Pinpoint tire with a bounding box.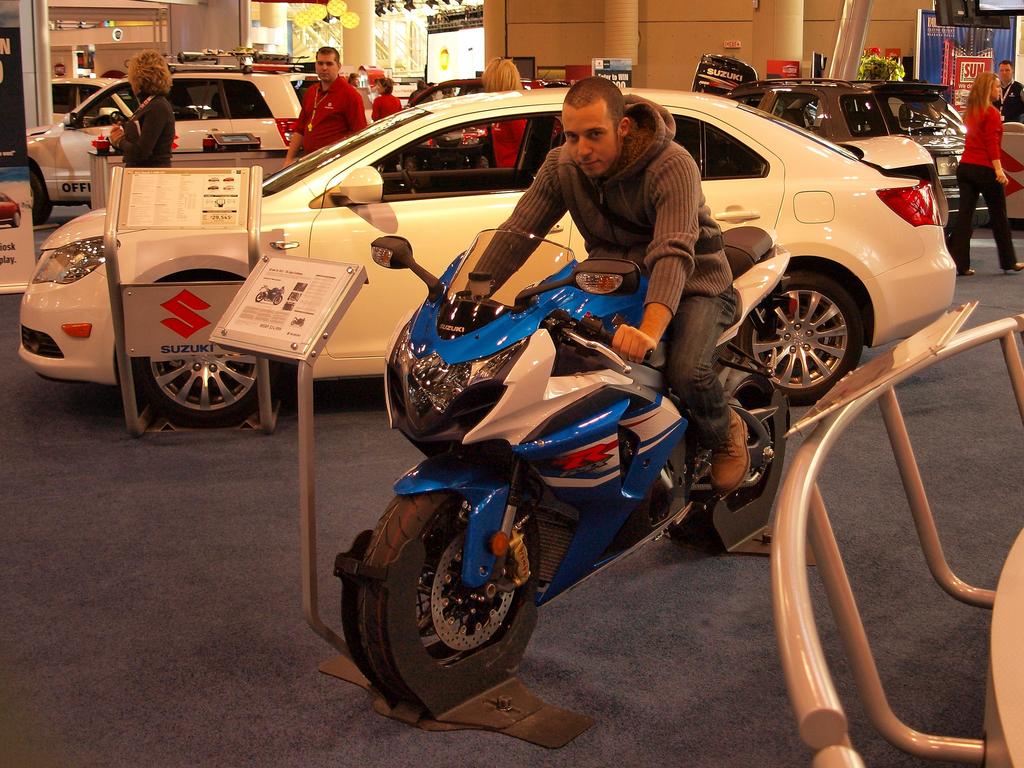
Rect(131, 275, 280, 423).
